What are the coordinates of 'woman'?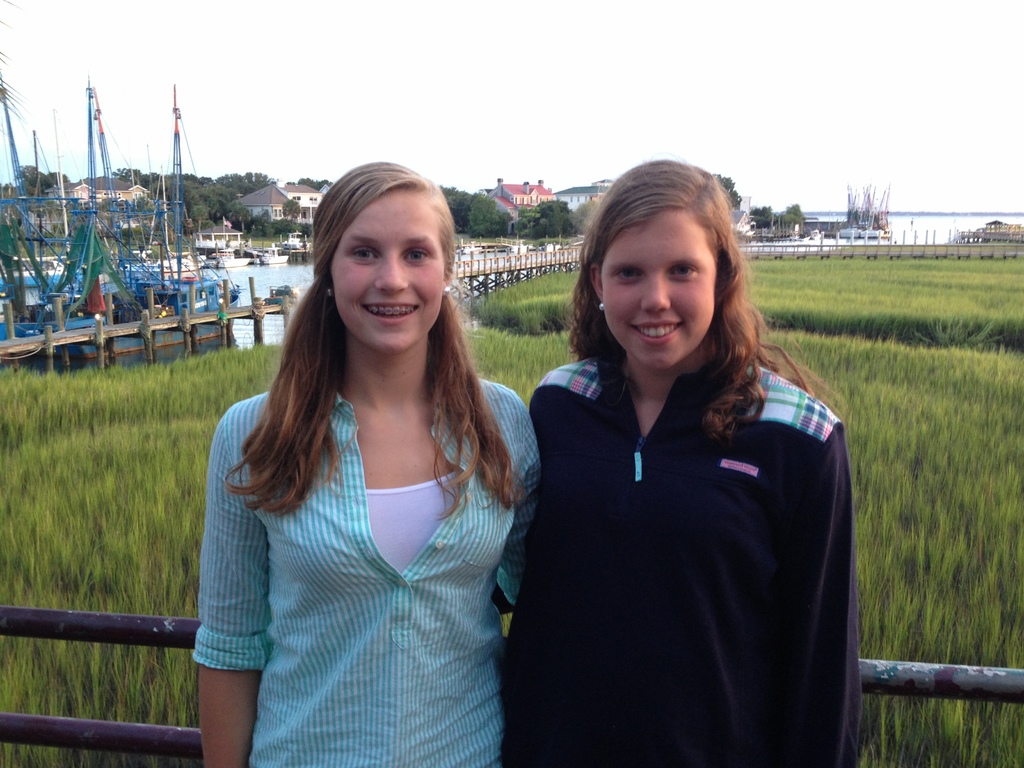
box=[198, 162, 548, 767].
